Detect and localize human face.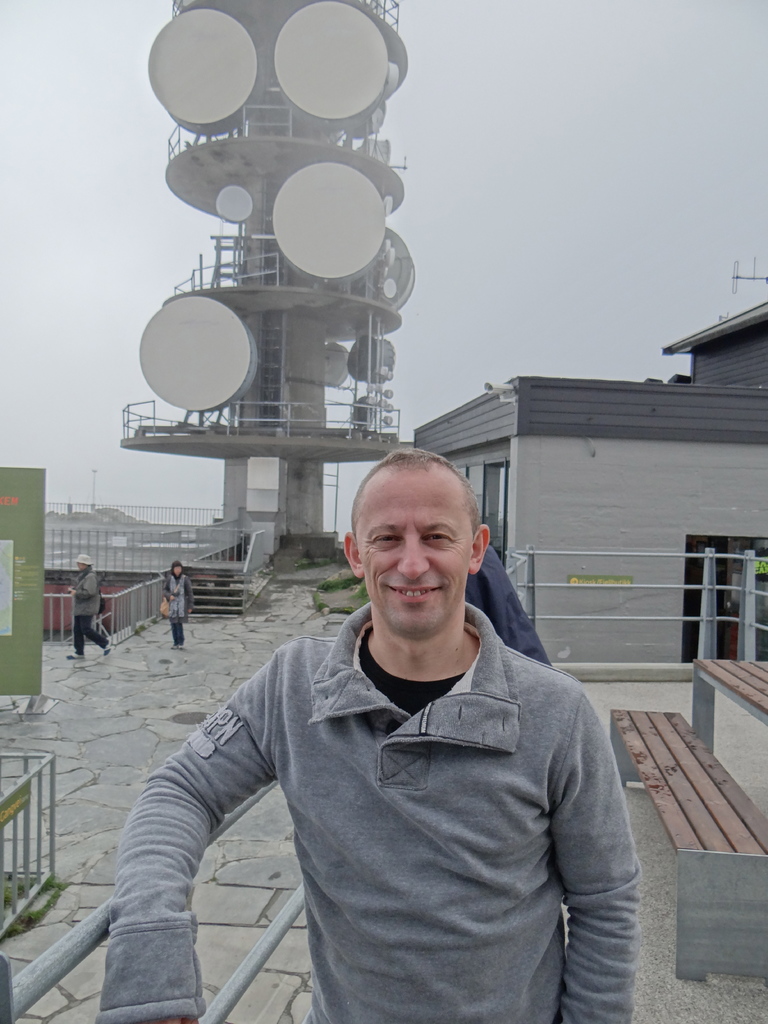
Localized at select_region(353, 463, 474, 633).
